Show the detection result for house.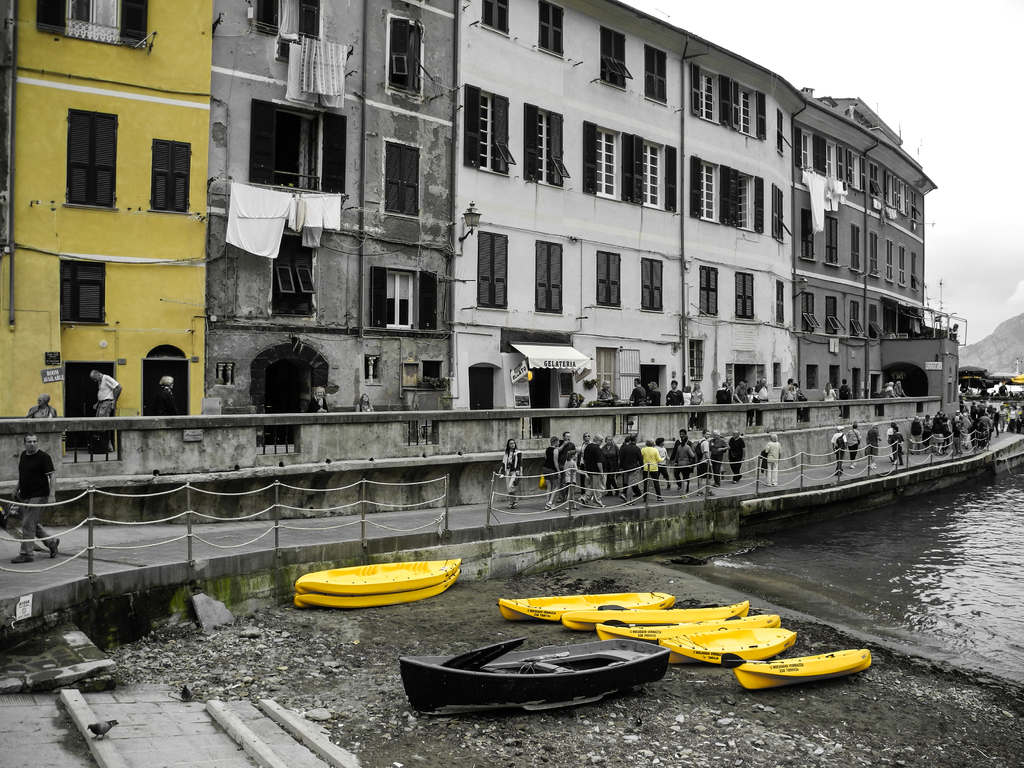
<region>0, 0, 214, 420</region>.
